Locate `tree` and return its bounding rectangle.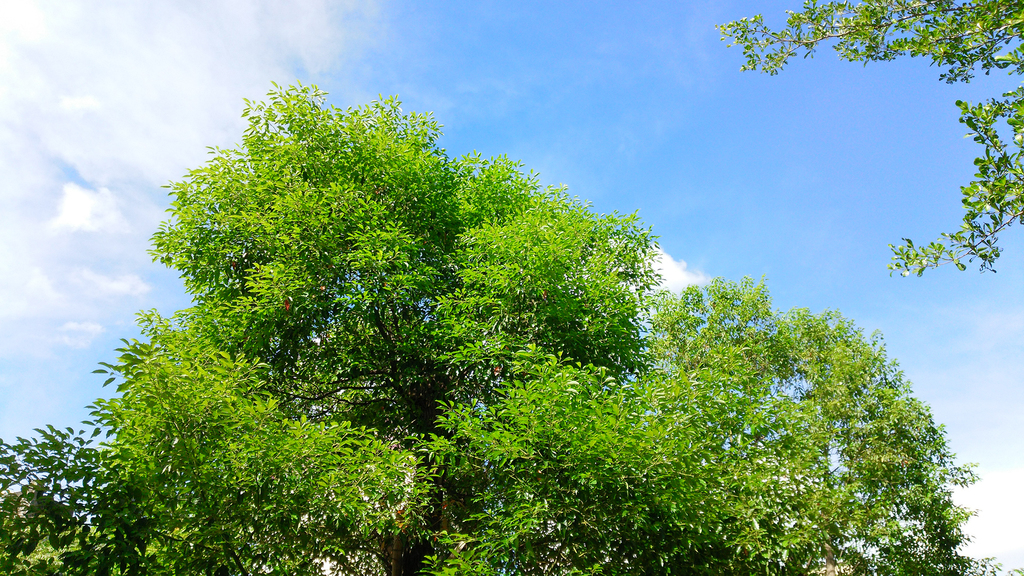
0,68,992,570.
